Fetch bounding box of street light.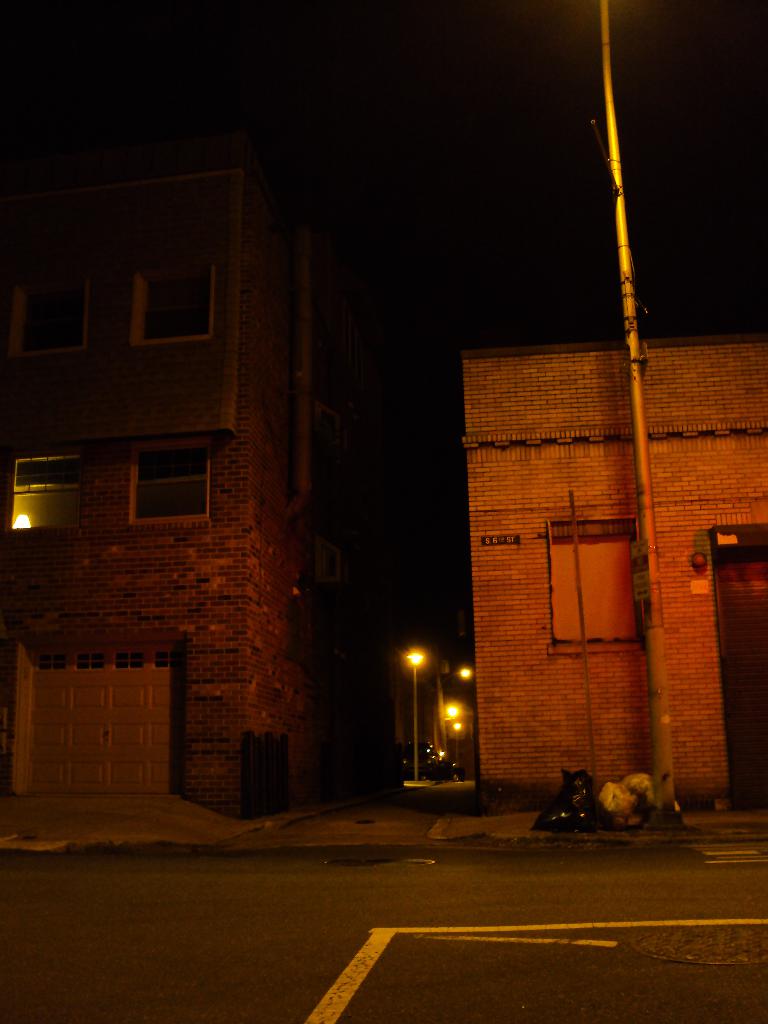
Bbox: {"left": 428, "top": 665, "right": 473, "bottom": 755}.
